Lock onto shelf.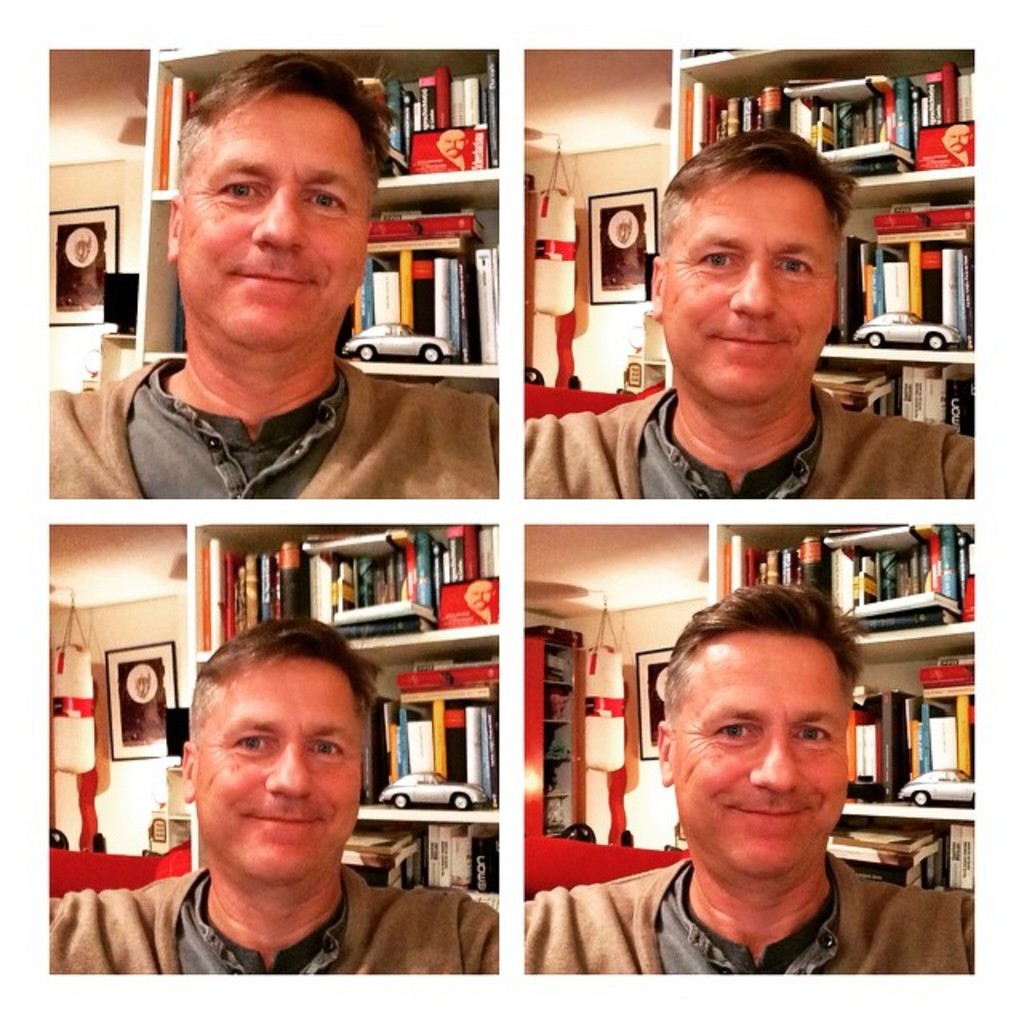
Locked: Rect(120, 184, 494, 397).
